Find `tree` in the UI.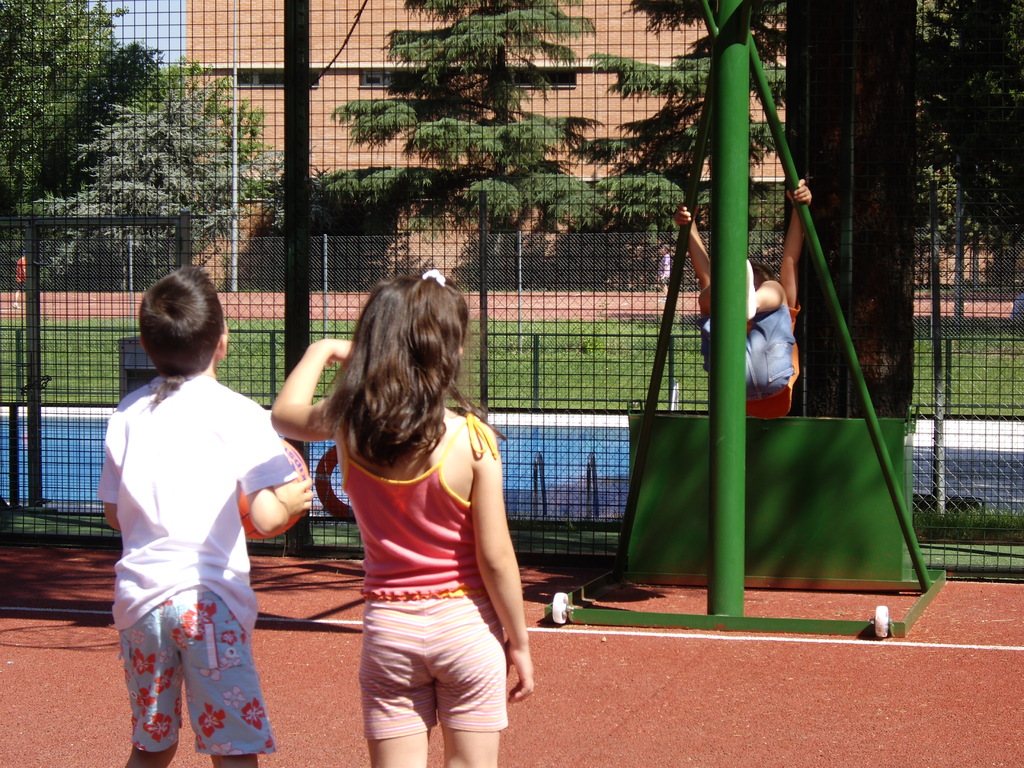
UI element at BBox(591, 1, 1023, 264).
